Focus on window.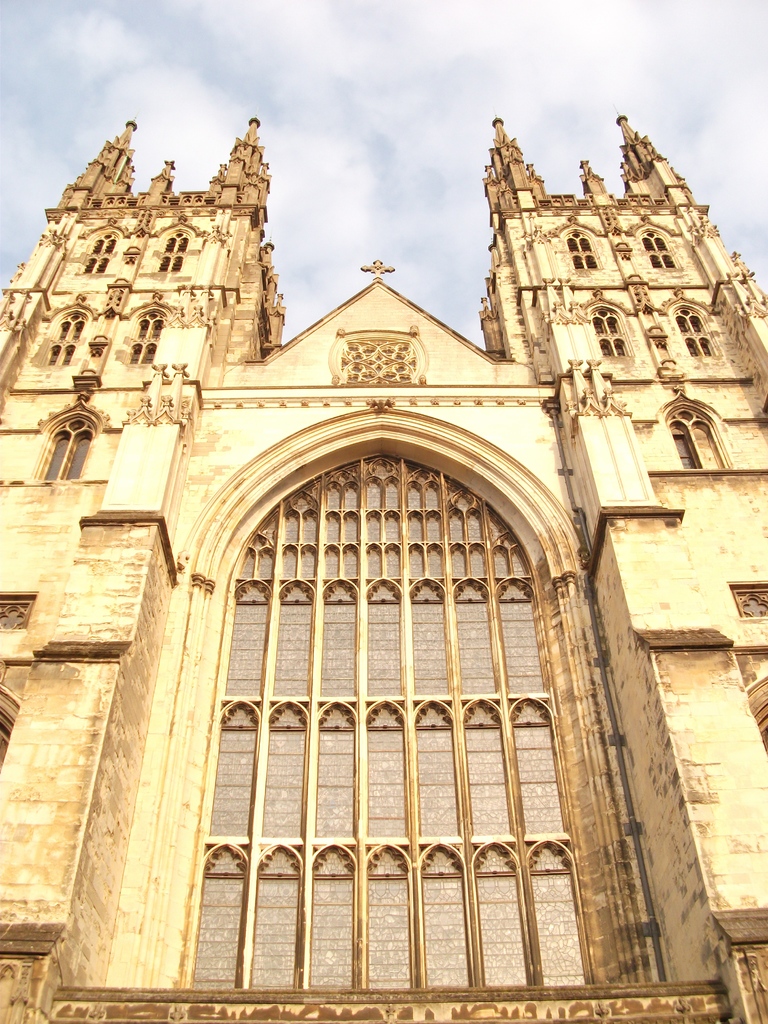
Focused at region(566, 234, 596, 274).
